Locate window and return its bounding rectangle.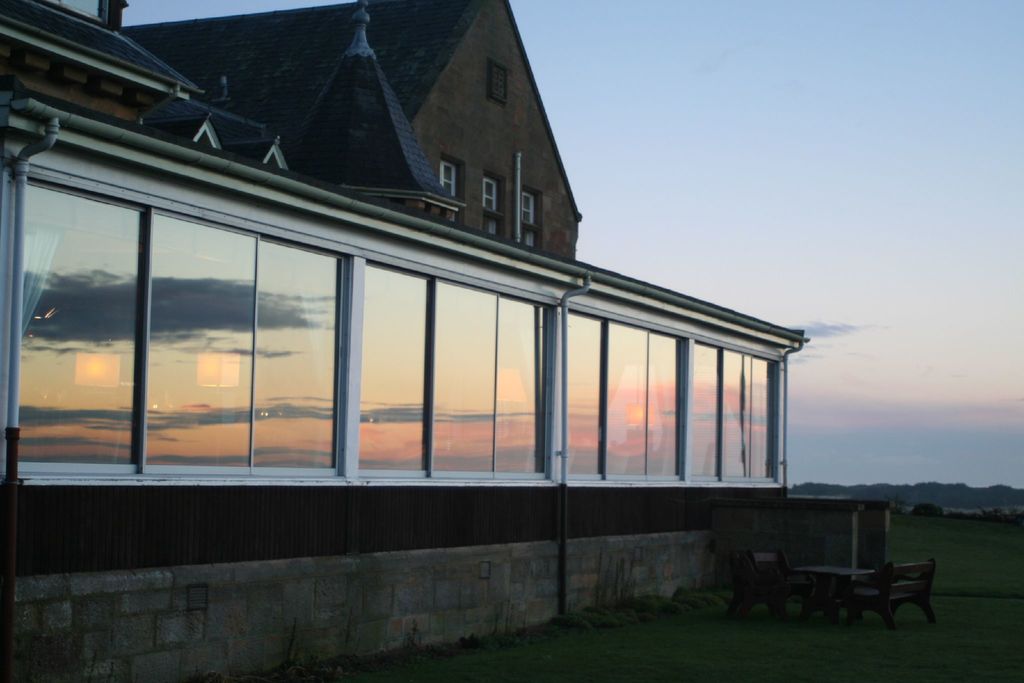
[x1=511, y1=188, x2=543, y2=251].
